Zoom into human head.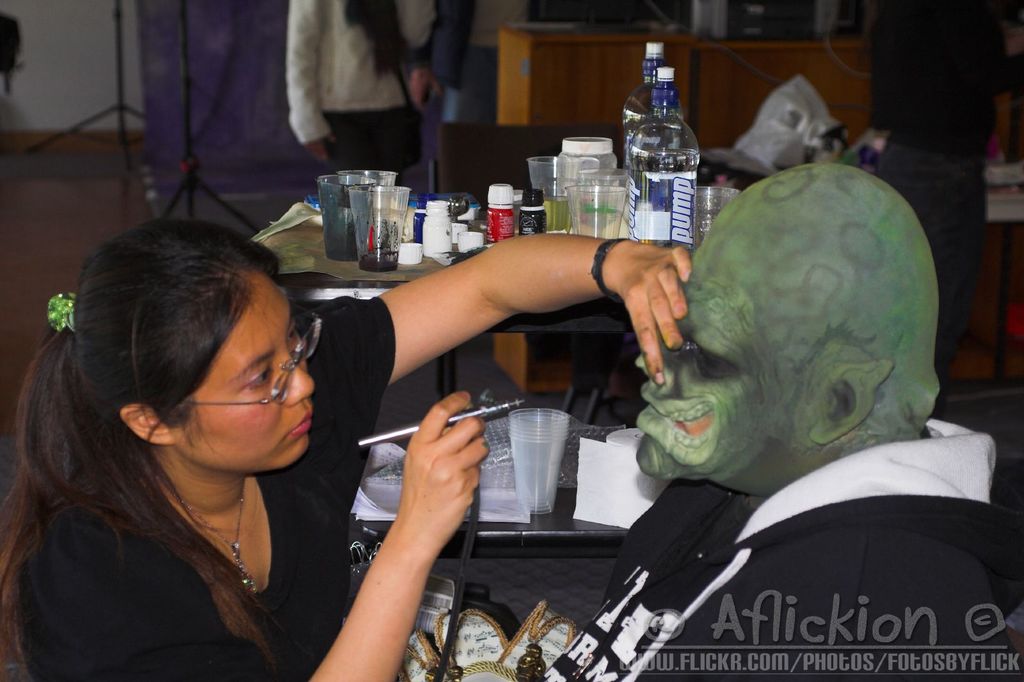
Zoom target: region(59, 220, 310, 509).
